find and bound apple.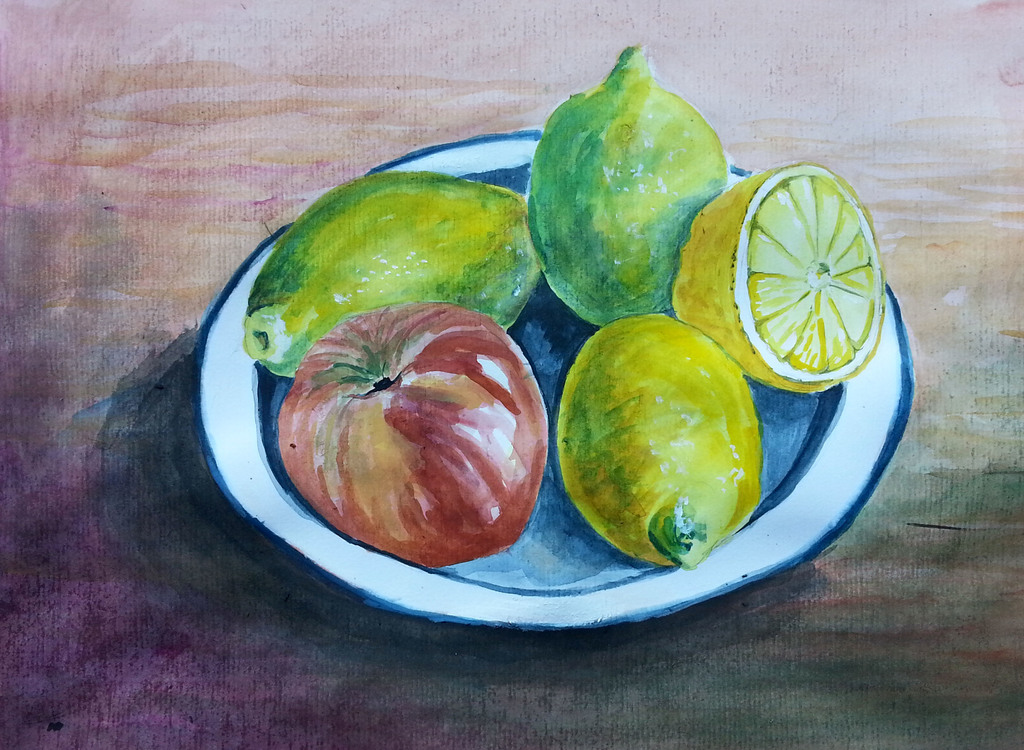
Bound: <box>268,315,550,576</box>.
